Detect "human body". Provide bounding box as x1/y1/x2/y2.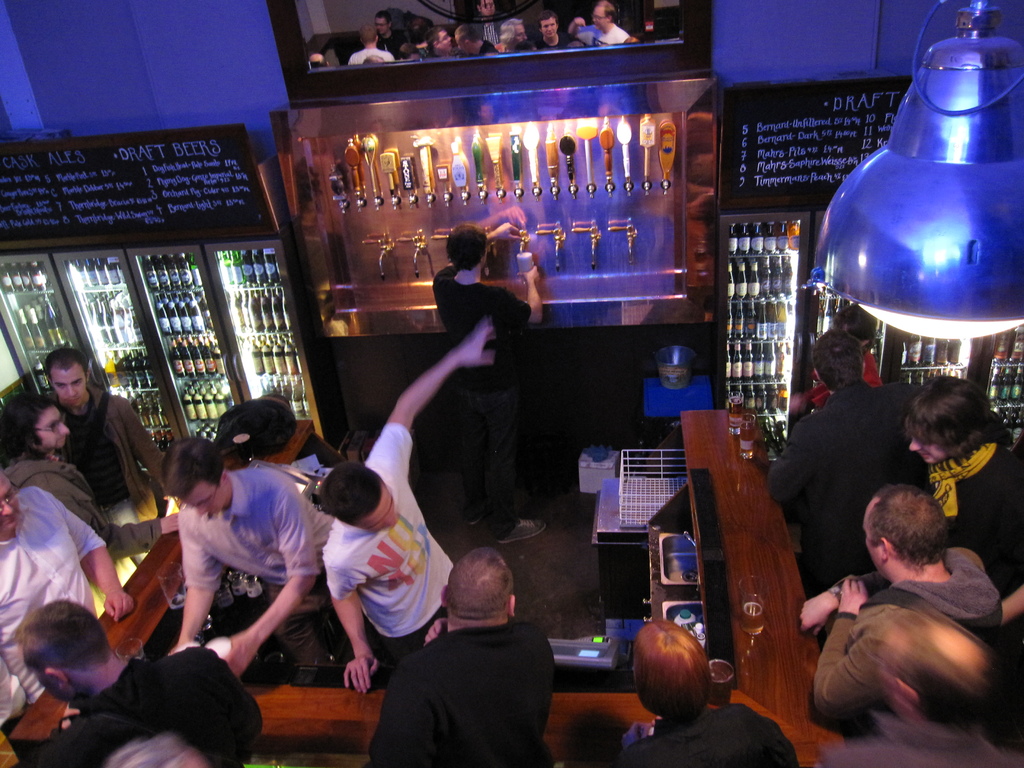
622/620/792/765.
